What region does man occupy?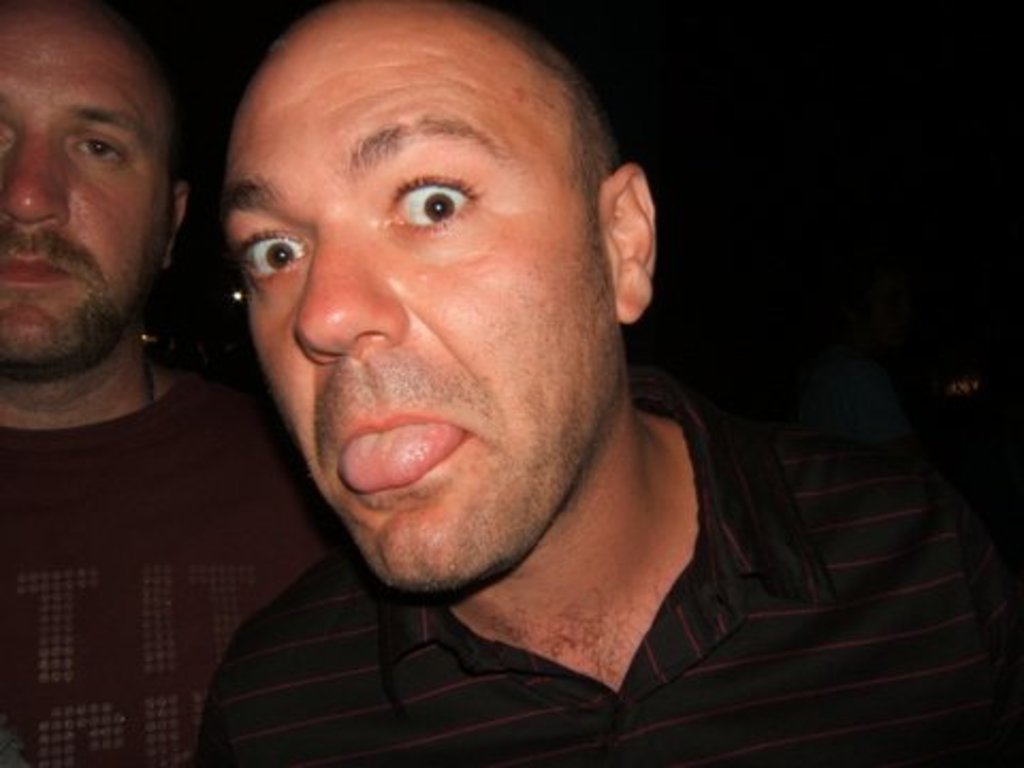
186/0/1022/766.
